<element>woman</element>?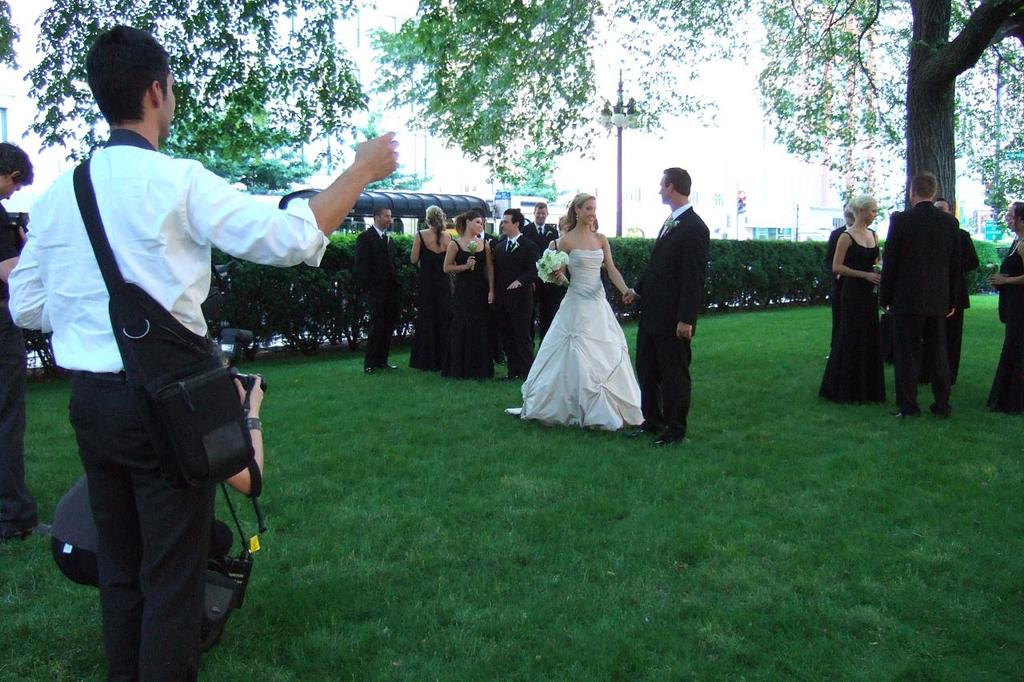
413 205 454 373
